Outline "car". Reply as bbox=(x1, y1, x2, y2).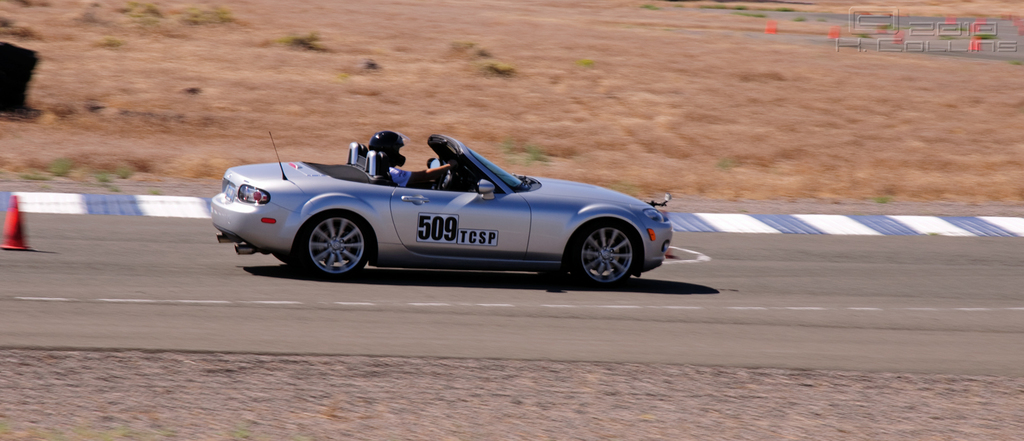
bbox=(215, 125, 681, 283).
